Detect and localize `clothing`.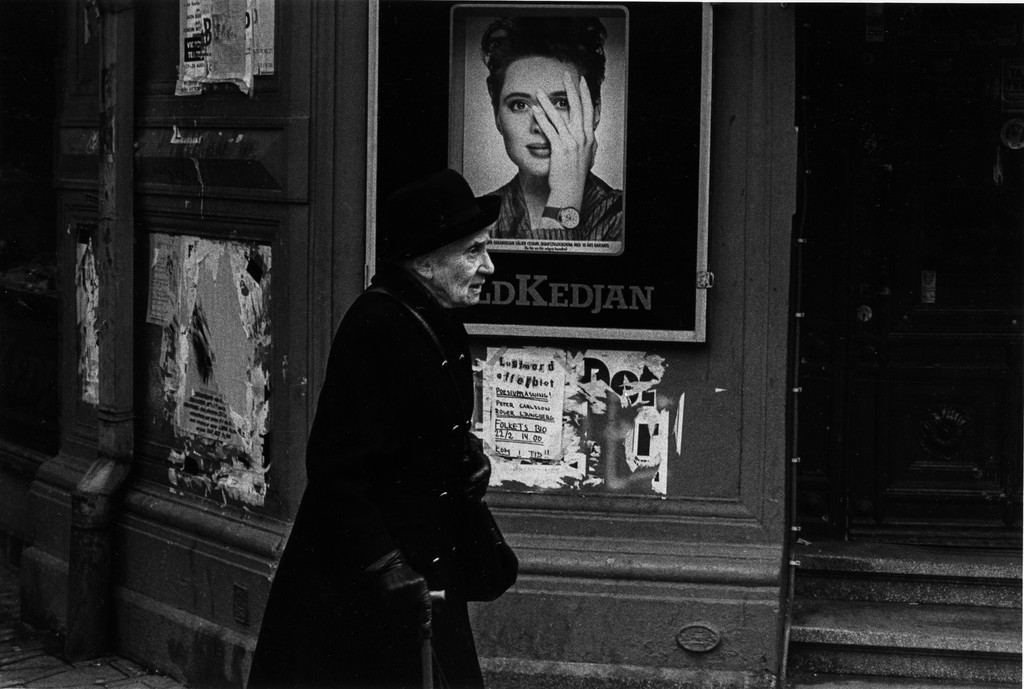
Localized at 253 258 519 688.
